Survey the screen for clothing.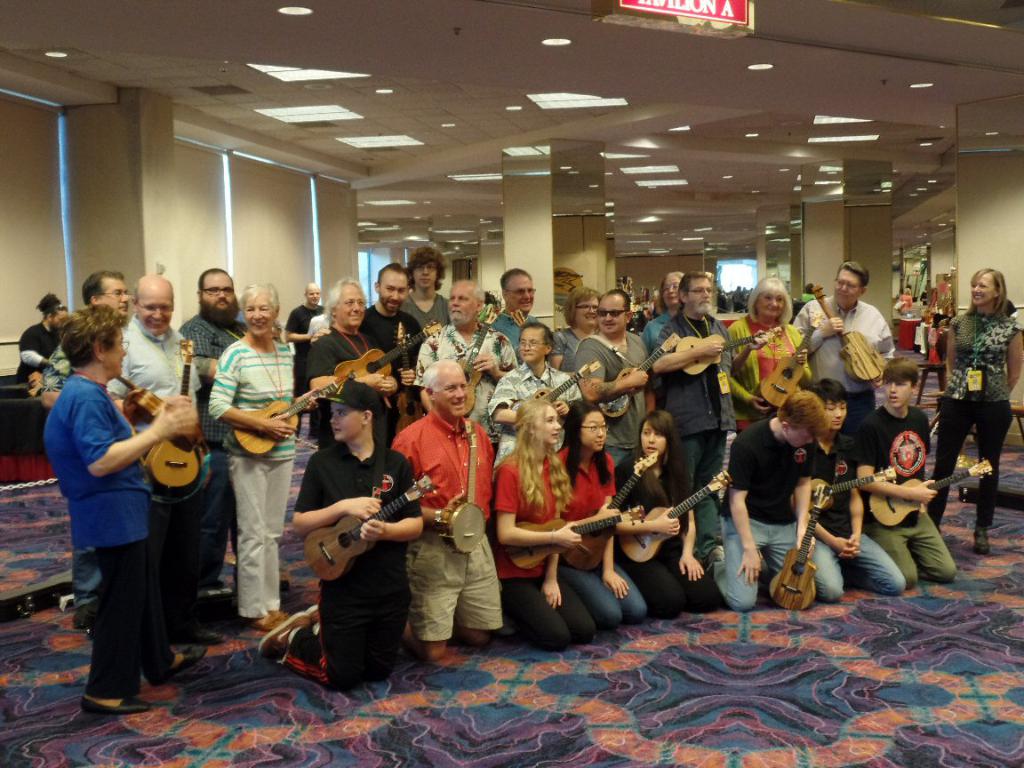
Survey found: (388,401,519,636).
